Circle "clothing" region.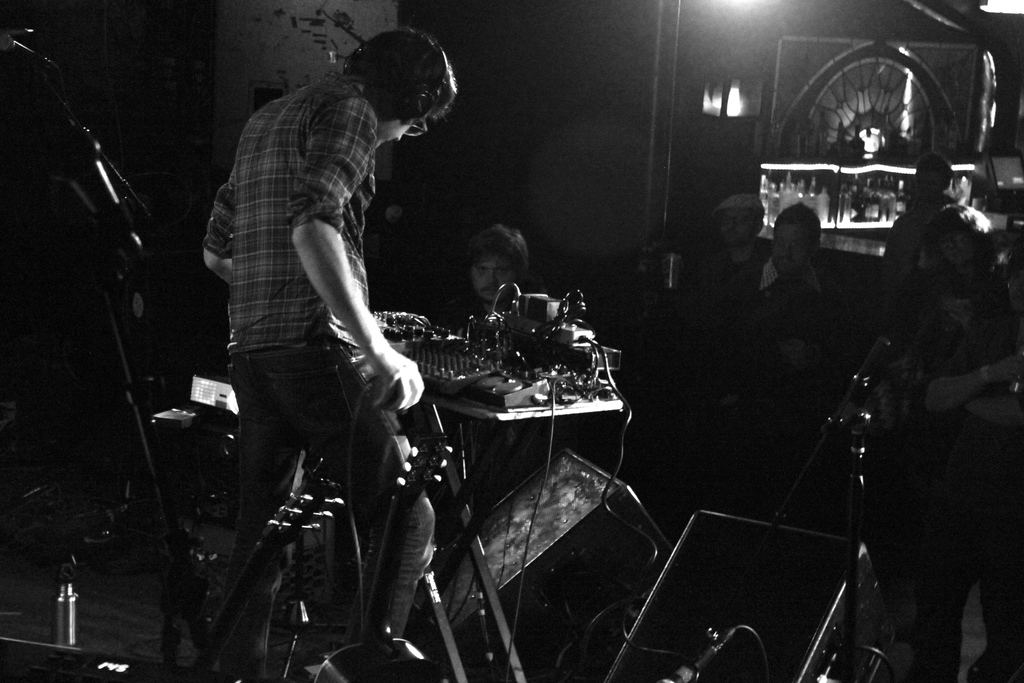
Region: rect(750, 260, 867, 604).
